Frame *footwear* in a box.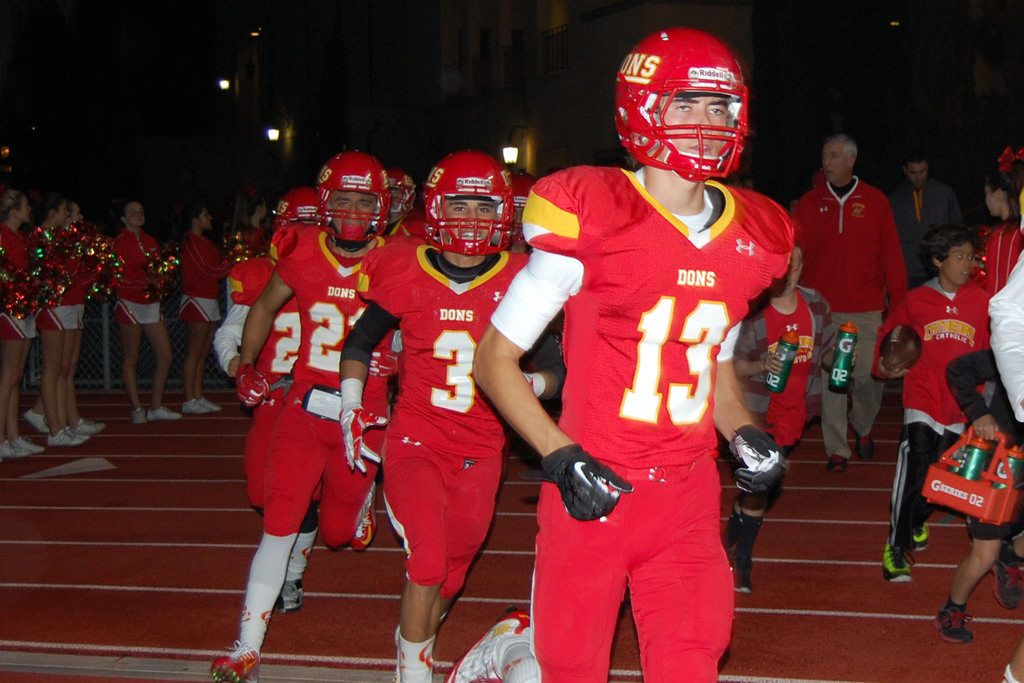
(27, 407, 50, 432).
